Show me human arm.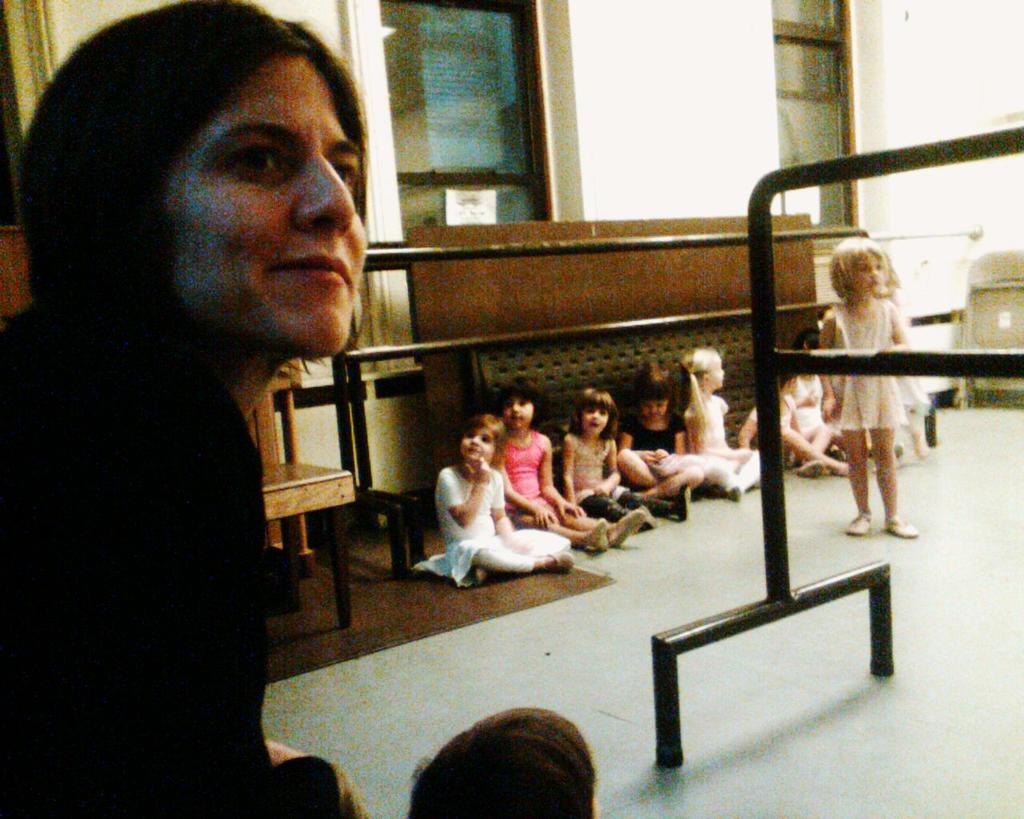
human arm is here: {"x1": 878, "y1": 296, "x2": 918, "y2": 364}.
